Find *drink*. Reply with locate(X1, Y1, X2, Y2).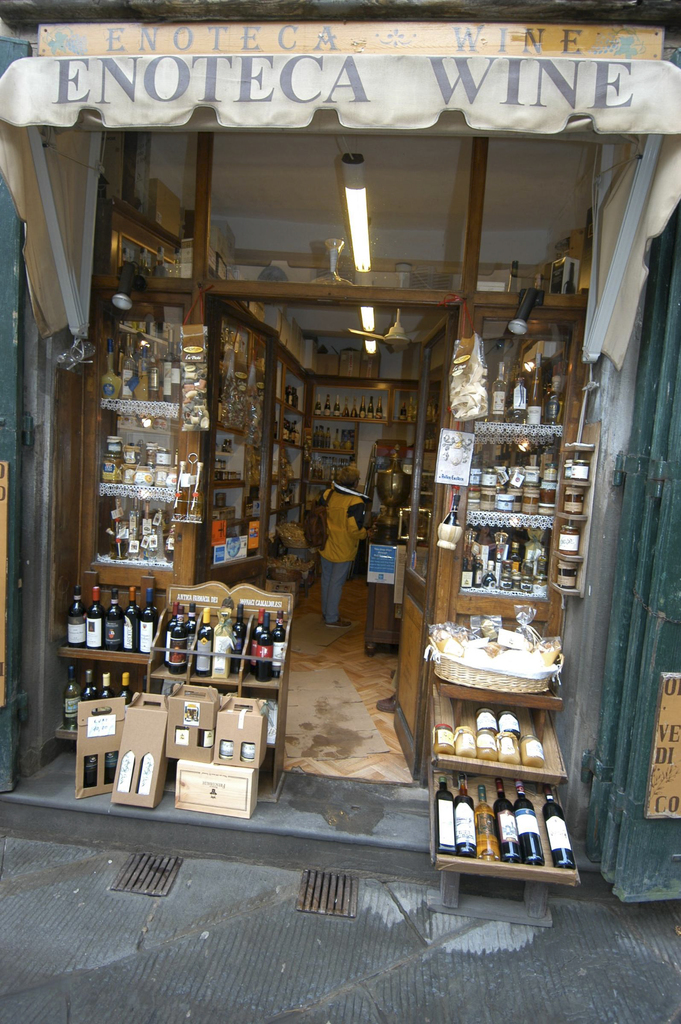
locate(492, 358, 506, 425).
